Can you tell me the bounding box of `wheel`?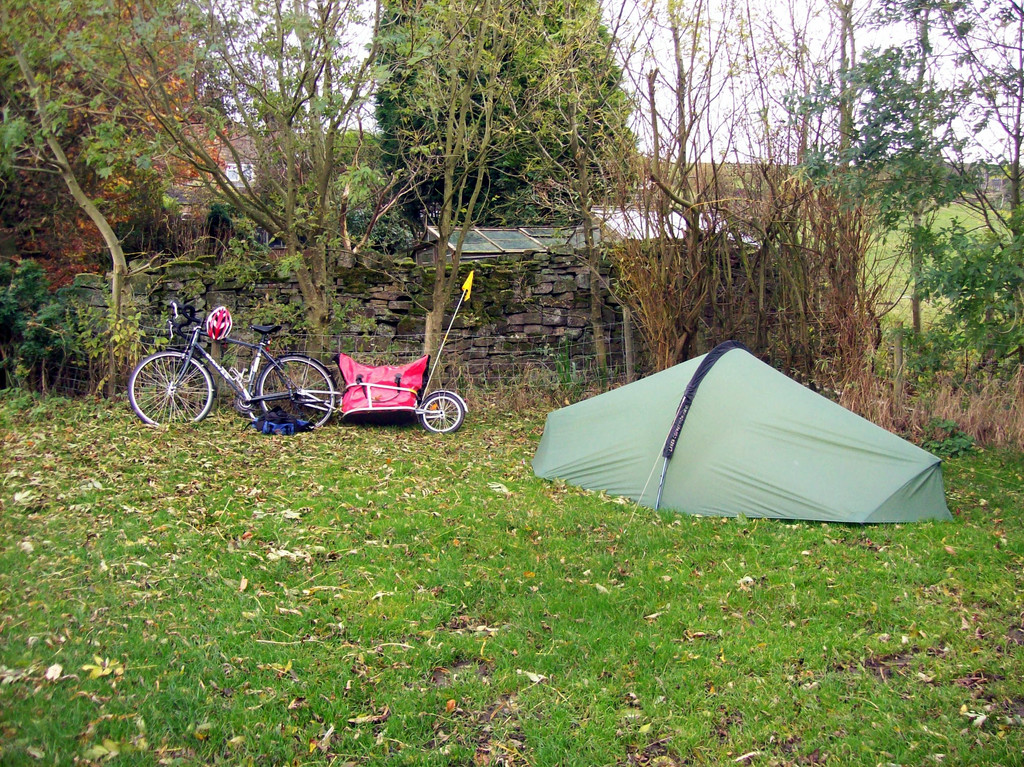
127,350,207,426.
